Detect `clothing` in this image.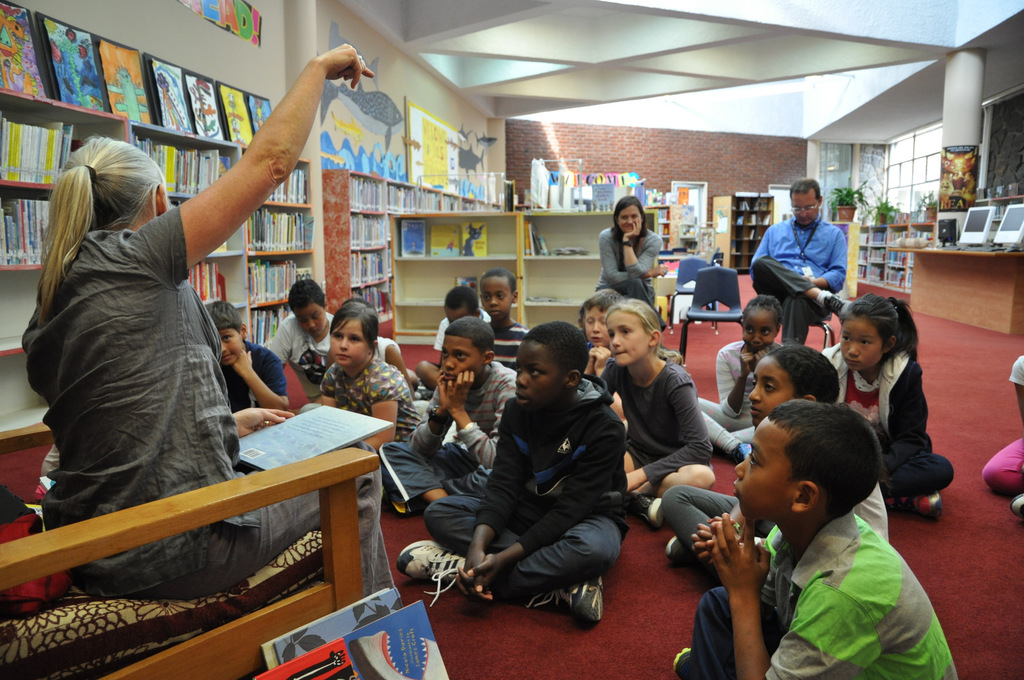
Detection: 694 340 779 450.
